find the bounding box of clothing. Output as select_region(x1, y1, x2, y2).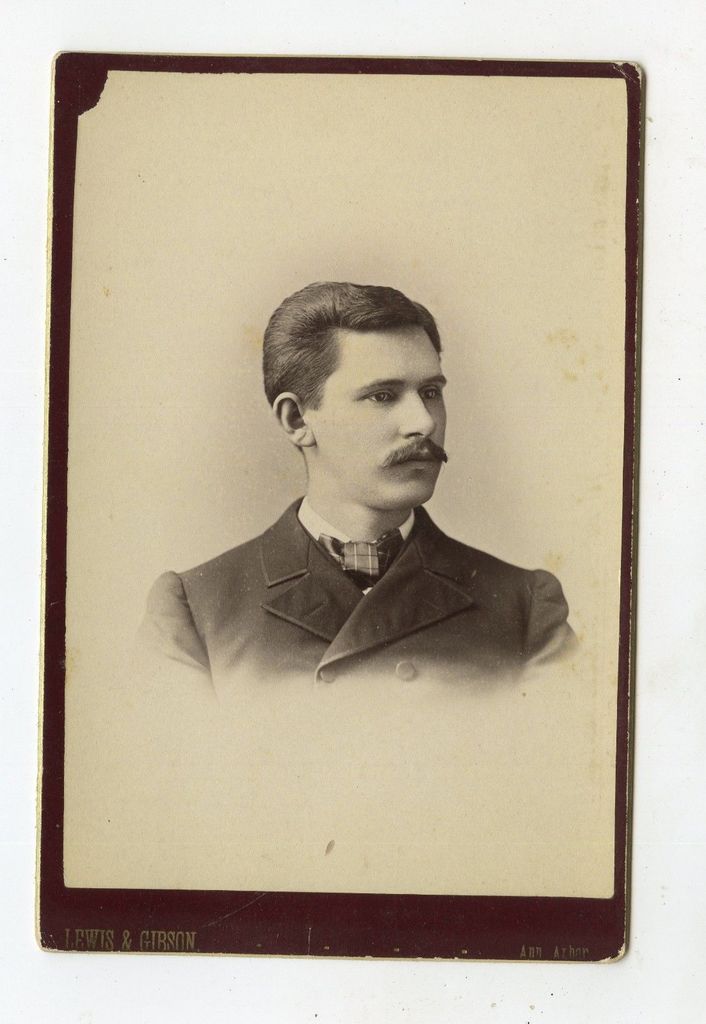
select_region(129, 473, 594, 707).
